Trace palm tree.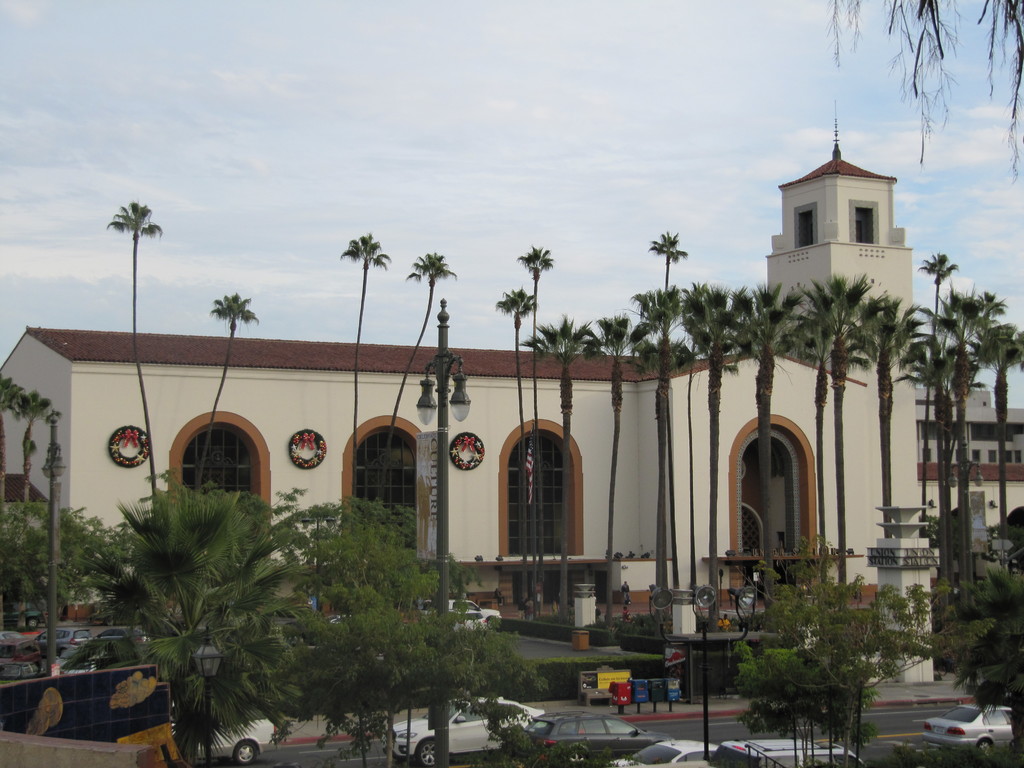
Traced to 688:287:723:610.
